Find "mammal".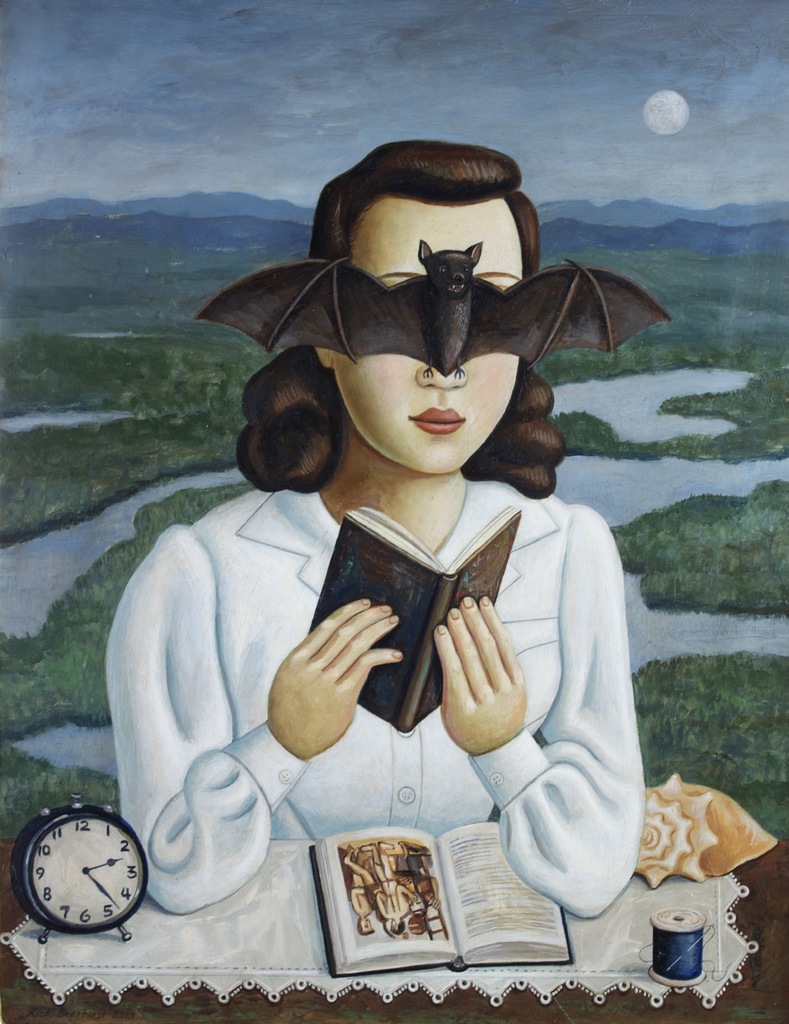
[x1=403, y1=842, x2=438, y2=905].
